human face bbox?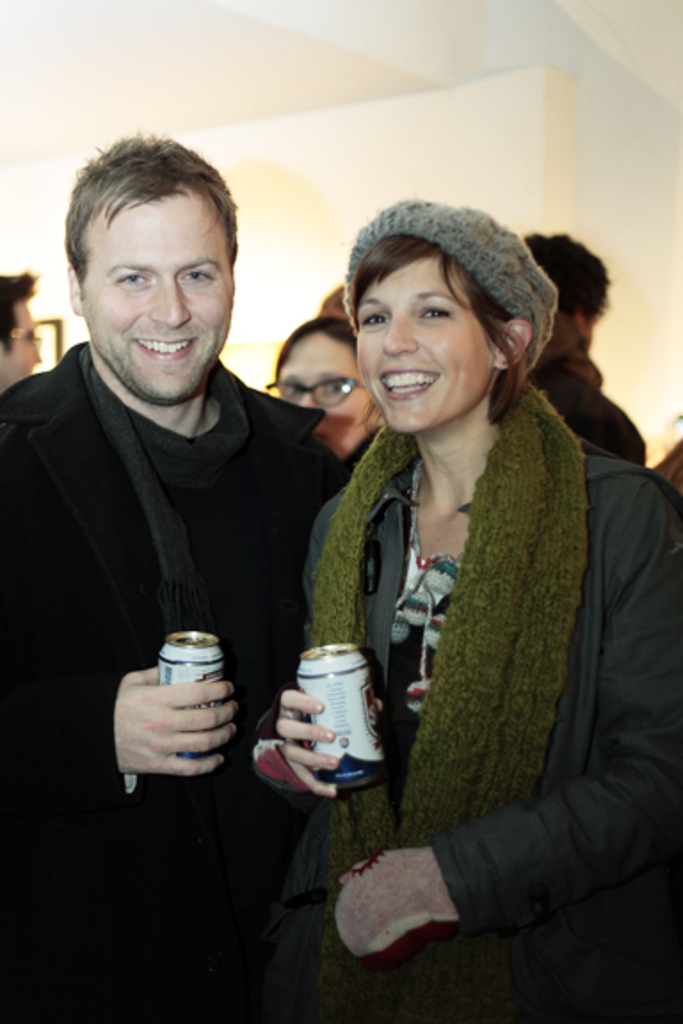
(left=82, top=188, right=231, bottom=402)
